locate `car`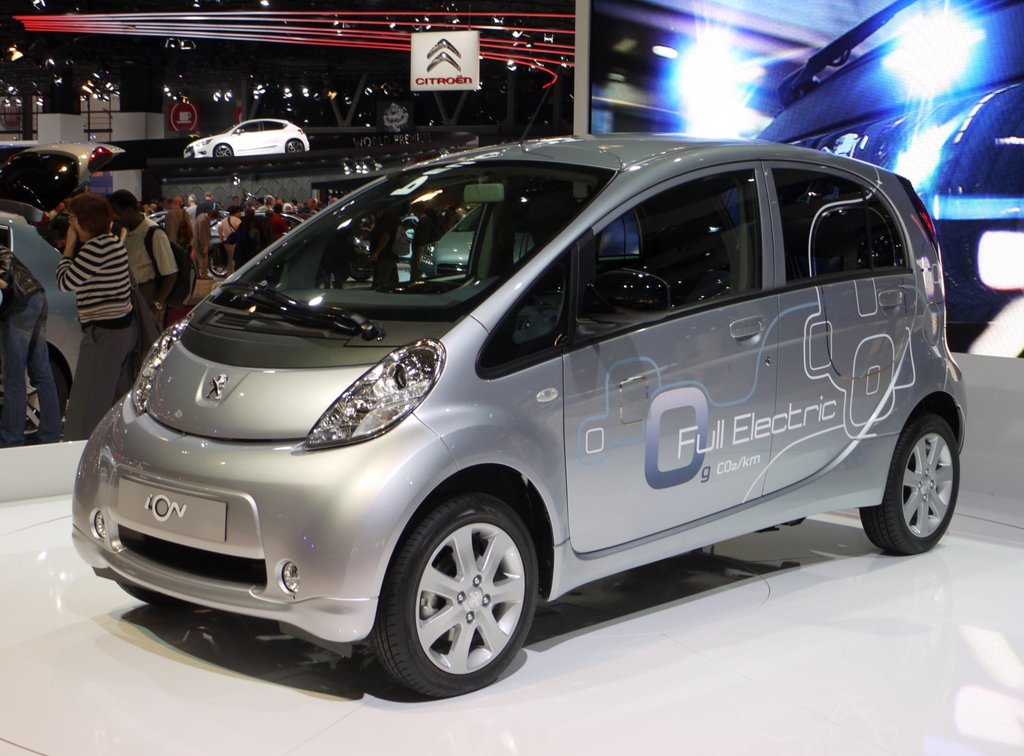
bbox(0, 205, 86, 437)
